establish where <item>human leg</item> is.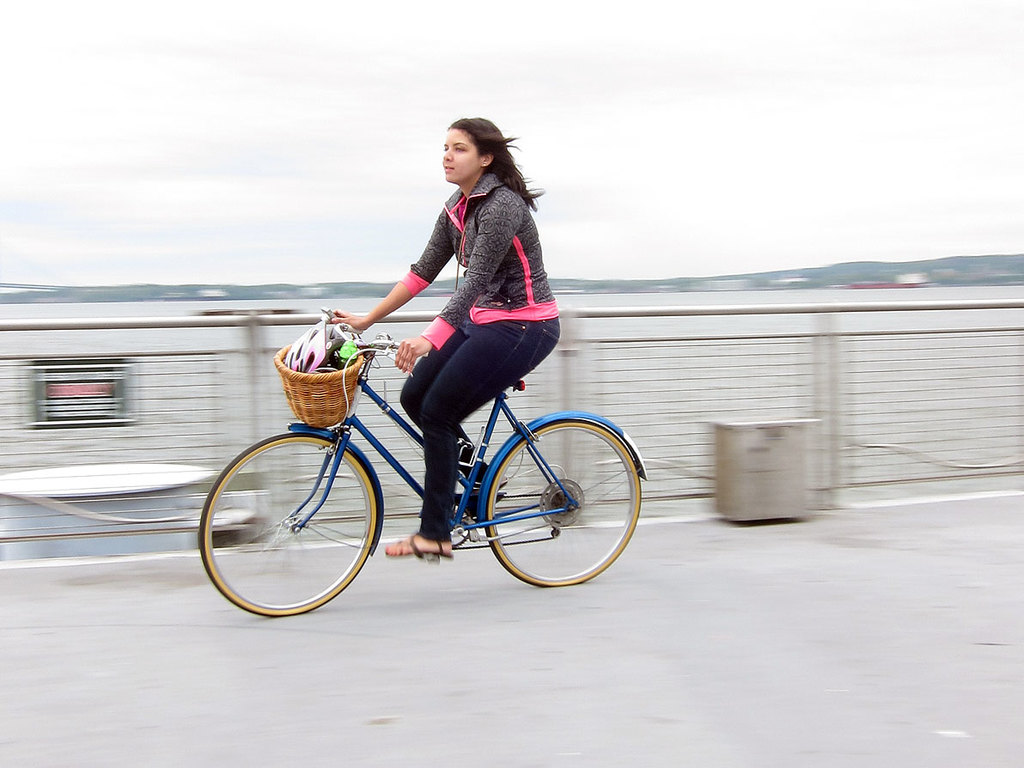
Established at (left=400, top=321, right=501, bottom=516).
